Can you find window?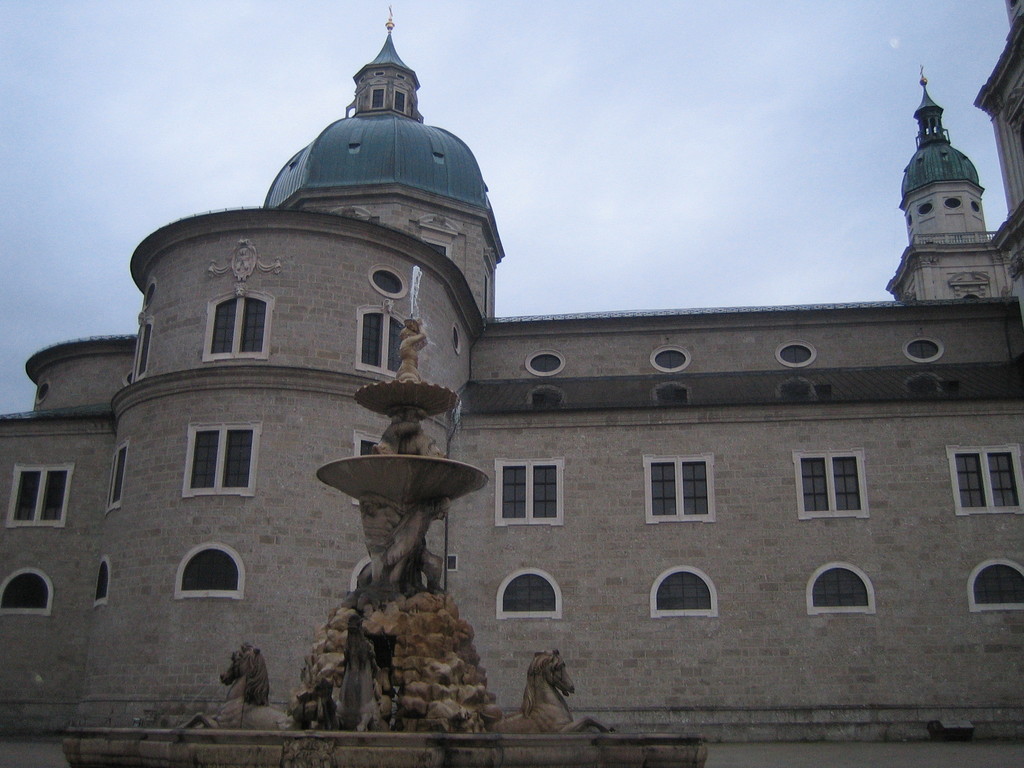
Yes, bounding box: select_region(372, 90, 383, 108).
